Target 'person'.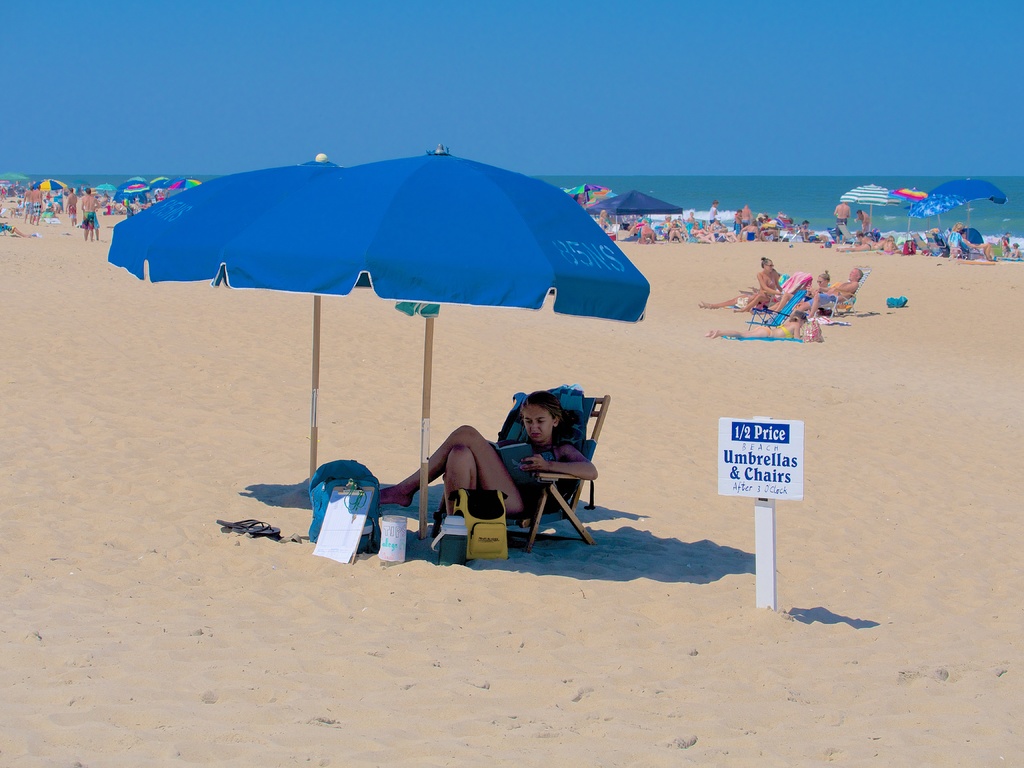
Target region: 93,201,102,237.
